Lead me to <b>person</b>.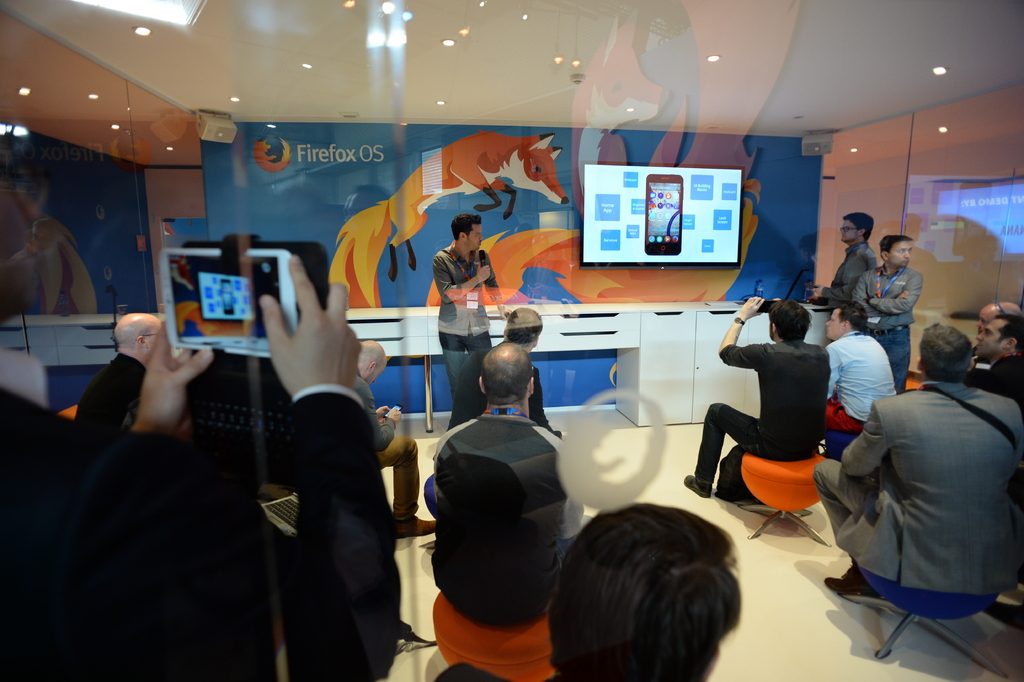
Lead to l=680, t=291, r=832, b=503.
